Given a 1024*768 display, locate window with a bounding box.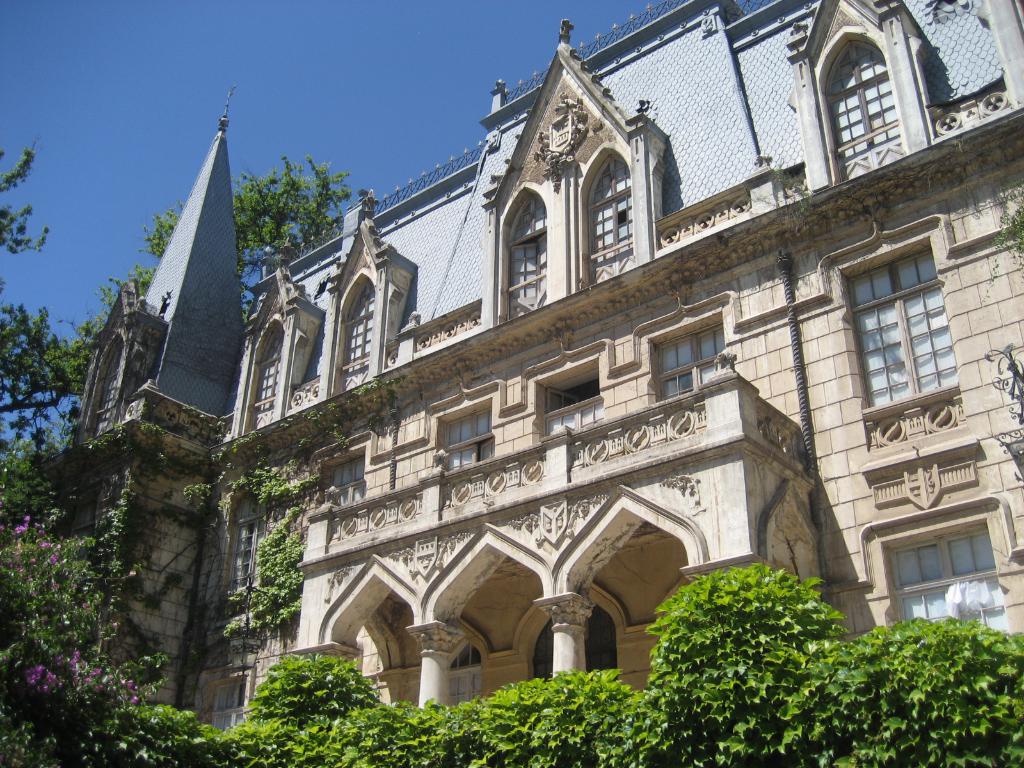
Located: x1=323 y1=442 x2=367 y2=499.
